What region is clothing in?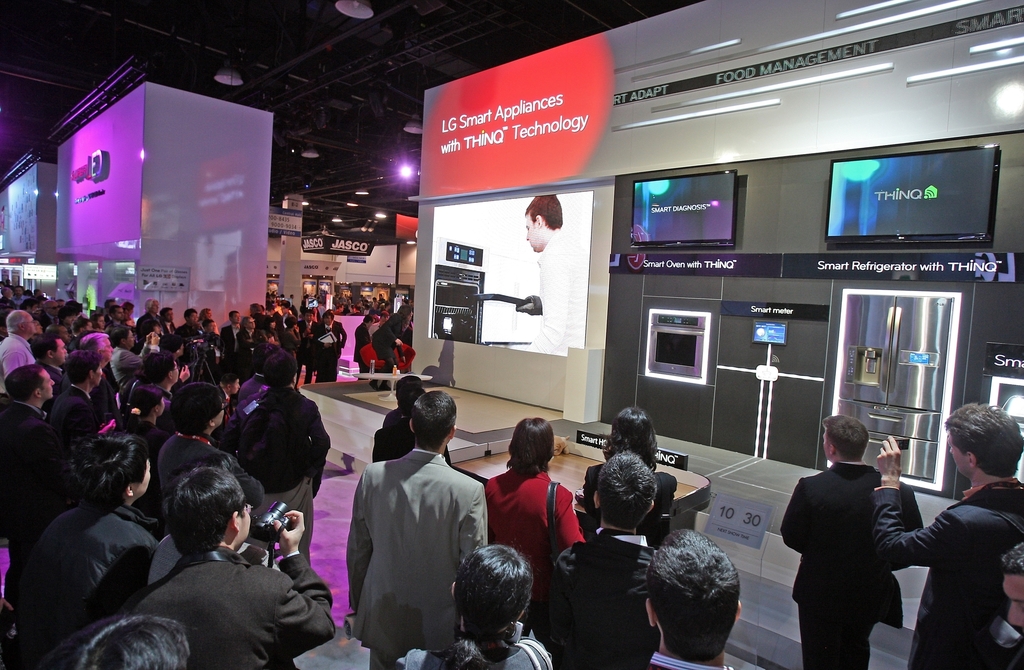
select_region(129, 553, 334, 669).
